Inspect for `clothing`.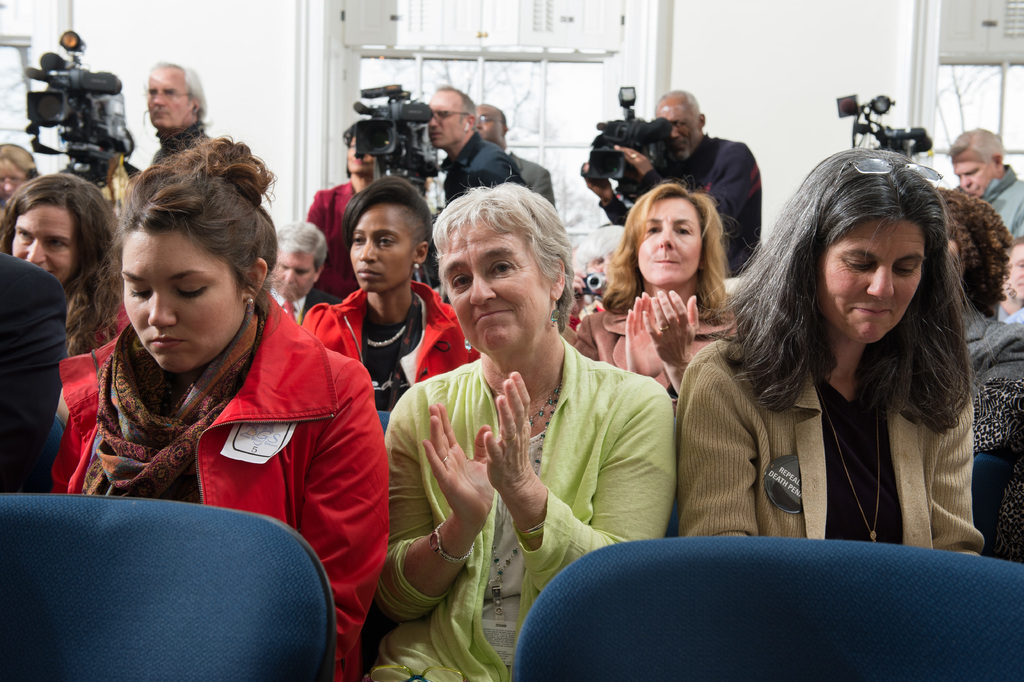
Inspection: [966, 309, 1023, 454].
